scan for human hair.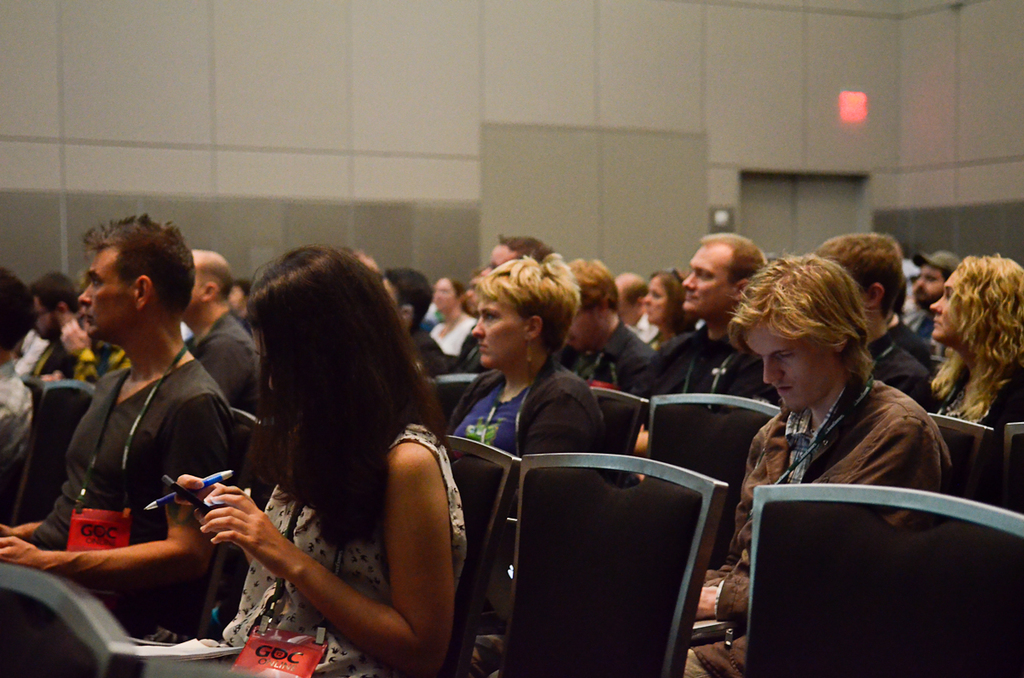
Scan result: pyautogui.locateOnScreen(646, 266, 694, 339).
